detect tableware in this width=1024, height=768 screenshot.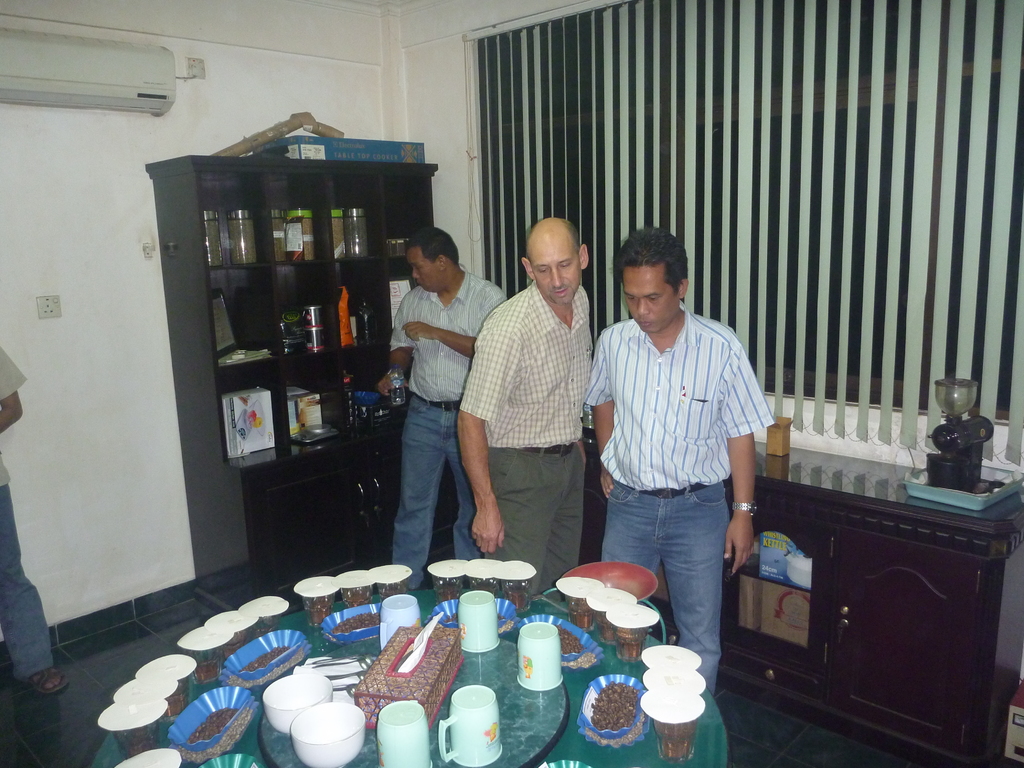
Detection: crop(223, 628, 305, 683).
